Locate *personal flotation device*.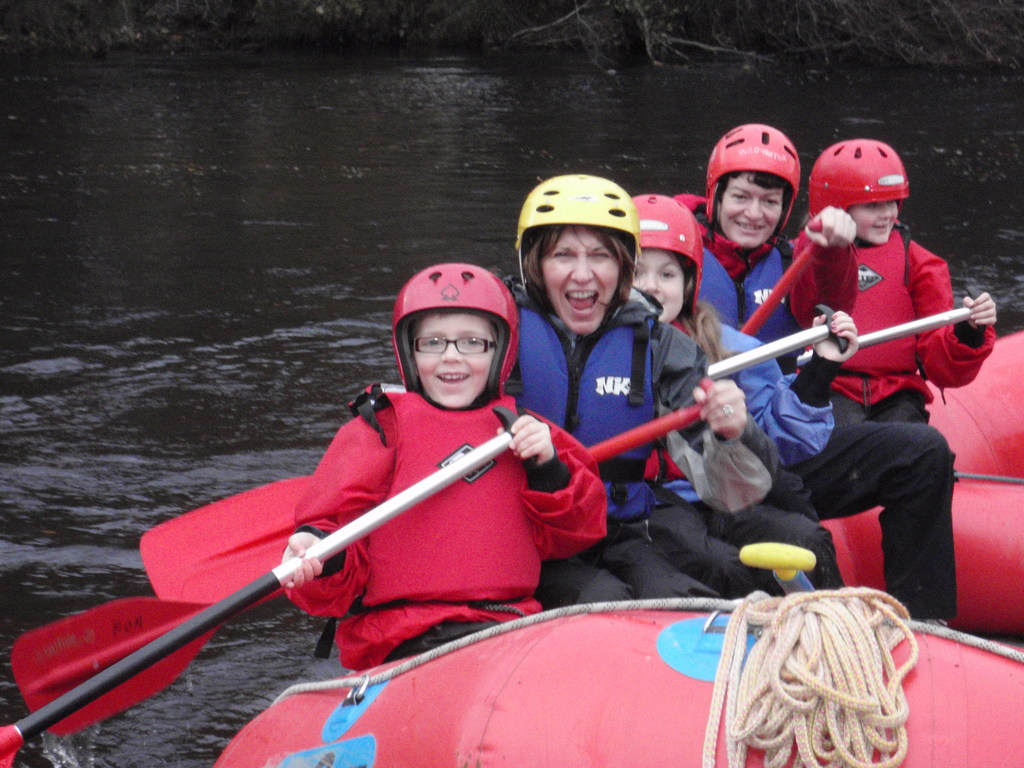
Bounding box: 315/381/545/651.
